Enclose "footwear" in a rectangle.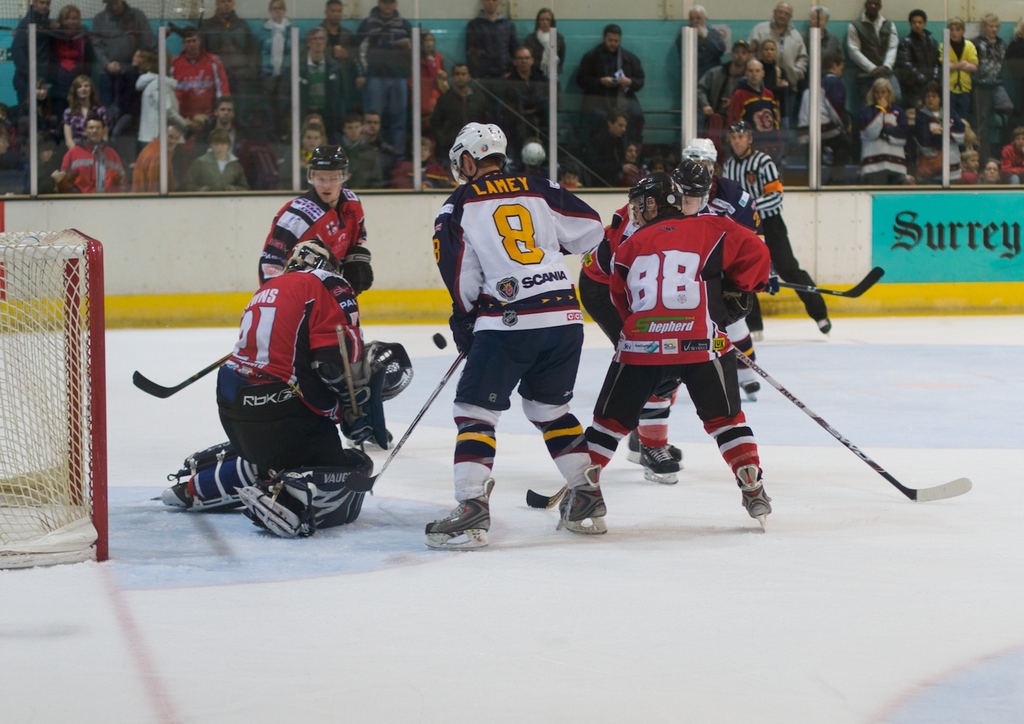
Rect(558, 482, 608, 535).
